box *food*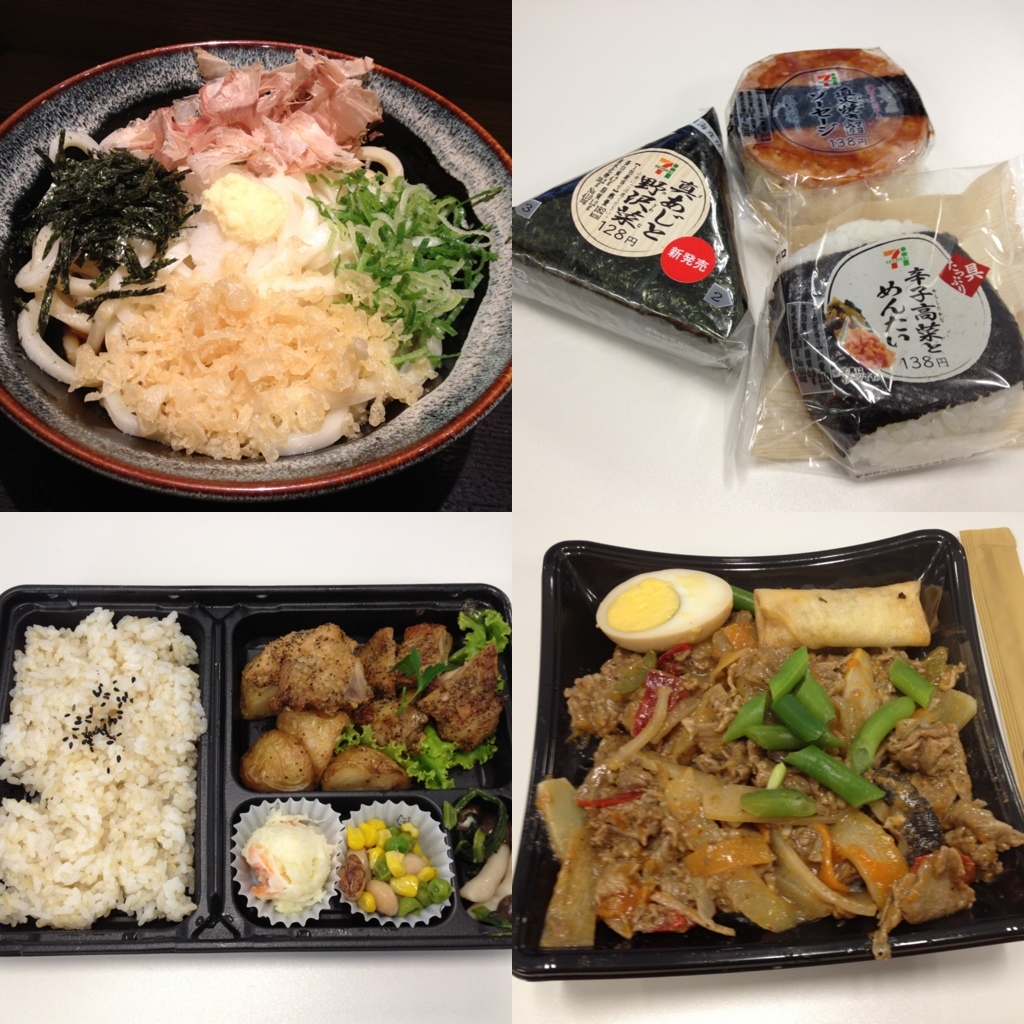
x1=338, y1=799, x2=455, y2=919
